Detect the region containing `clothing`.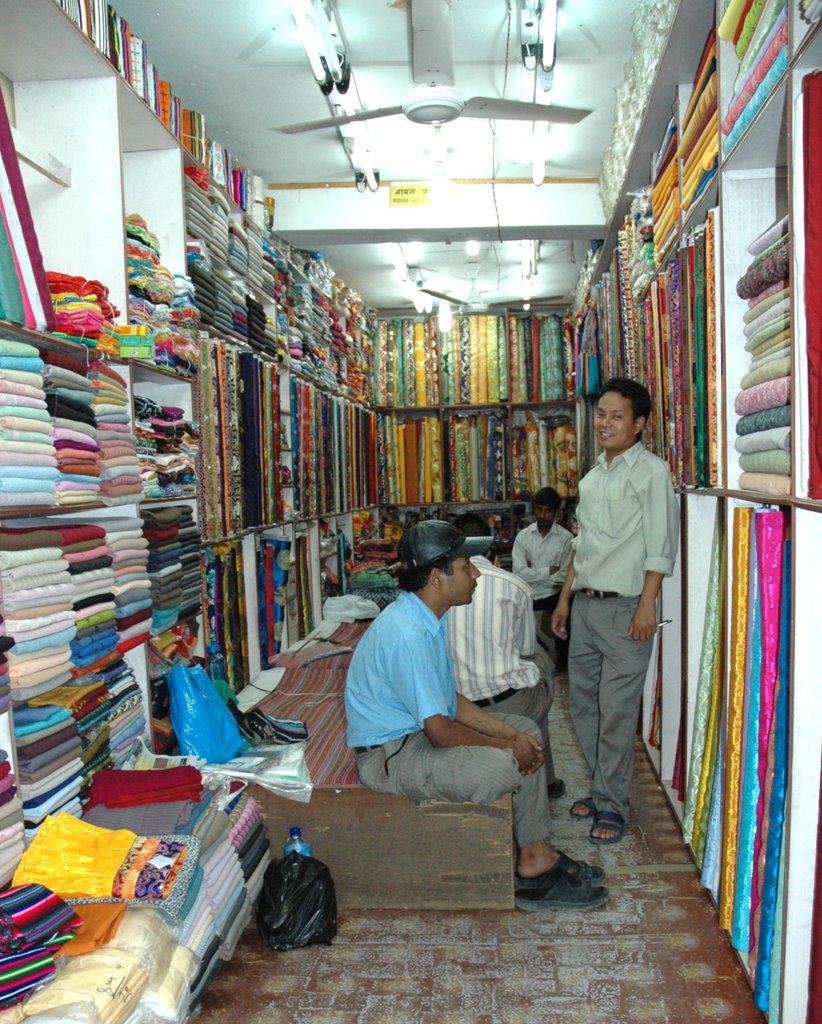
510 529 573 592.
